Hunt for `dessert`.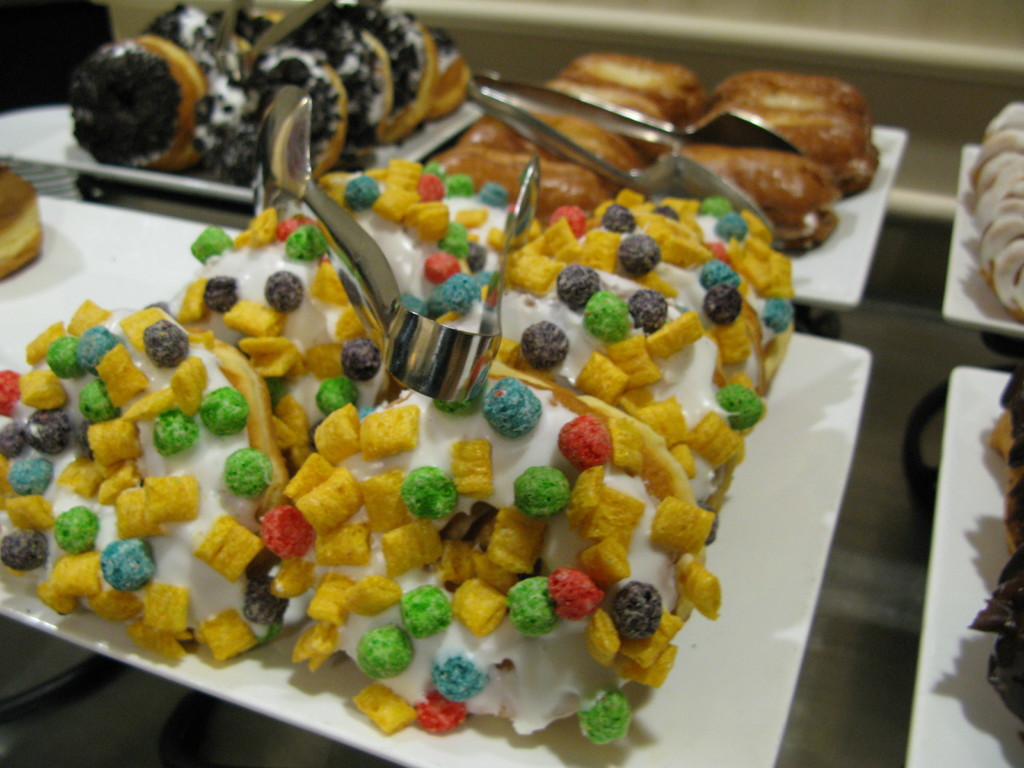
Hunted down at [665,80,866,232].
